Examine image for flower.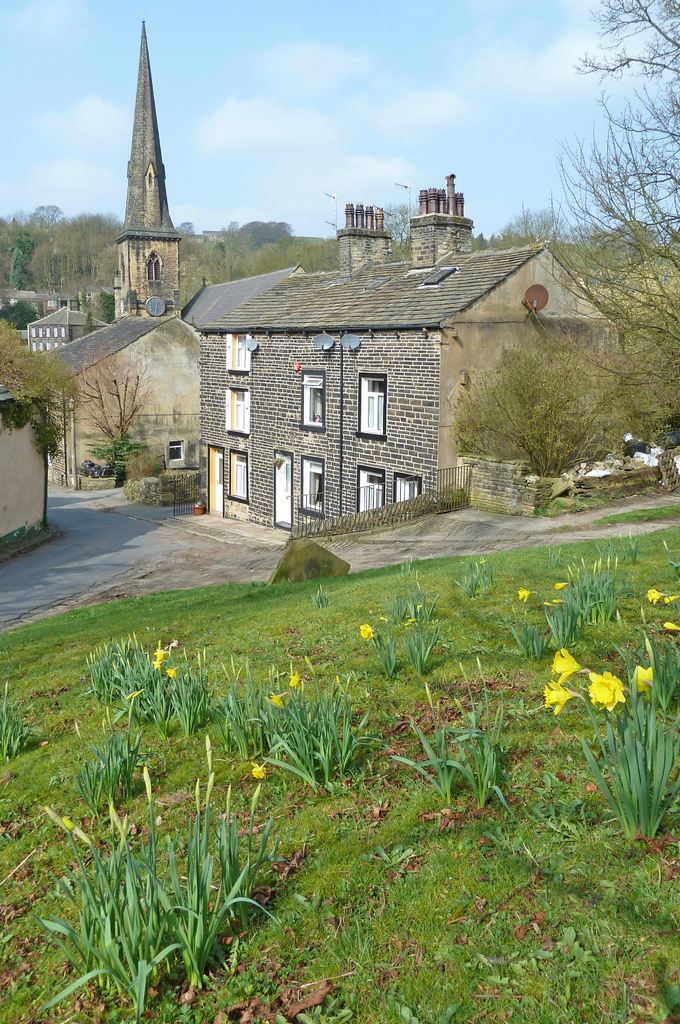
Examination result: 551, 578, 569, 592.
